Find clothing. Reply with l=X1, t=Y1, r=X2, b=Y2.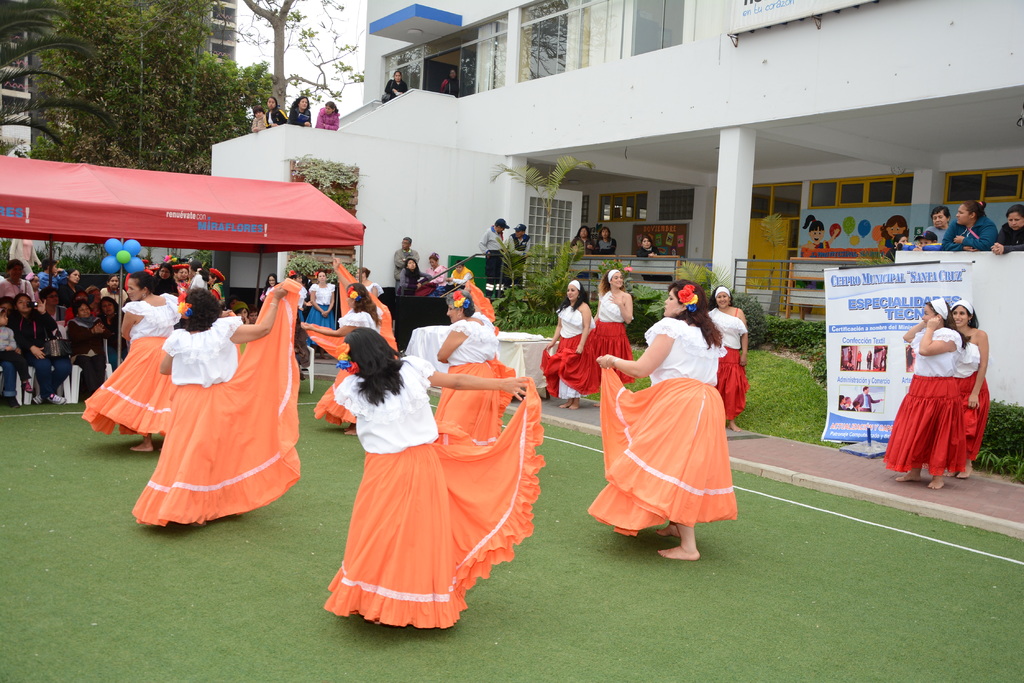
l=458, t=286, r=499, b=329.
